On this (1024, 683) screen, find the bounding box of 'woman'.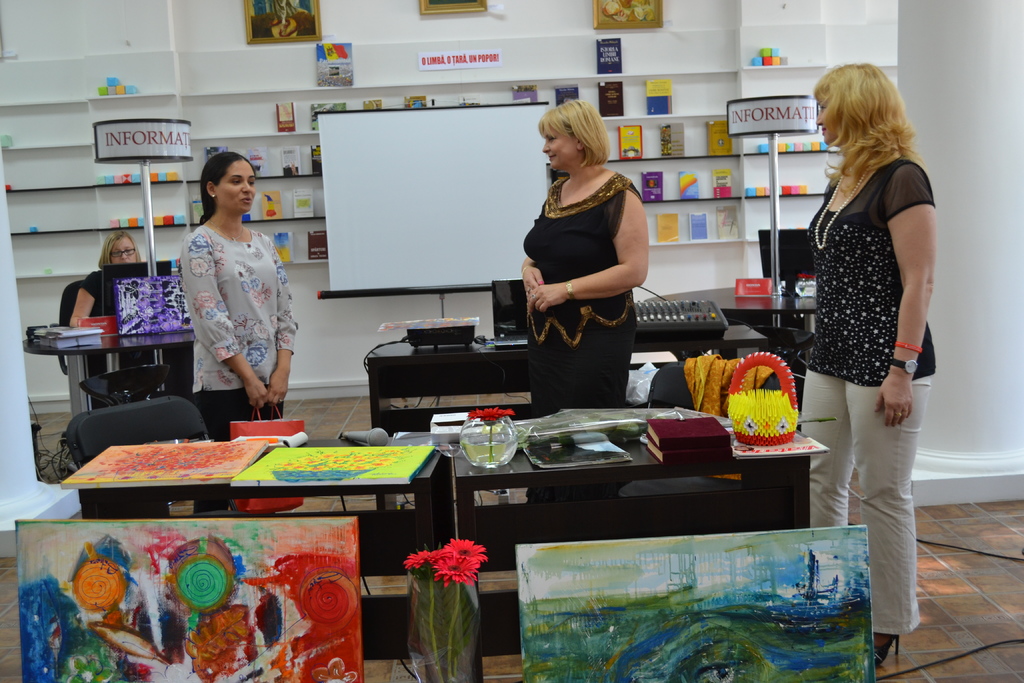
Bounding box: x1=68 y1=229 x2=143 y2=327.
